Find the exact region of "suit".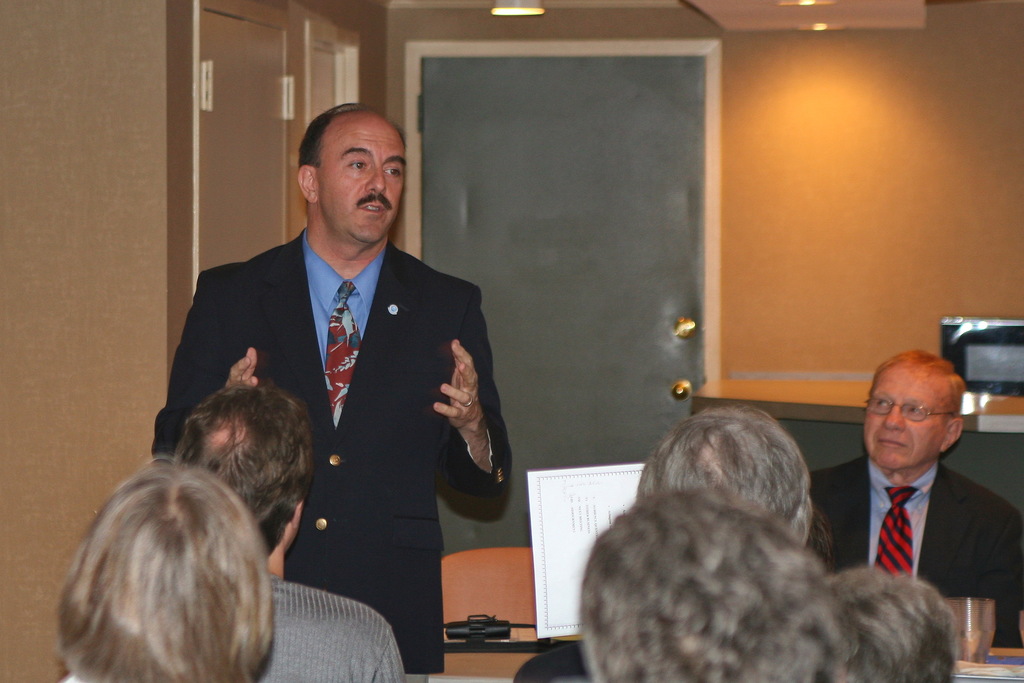
Exact region: <bbox>186, 161, 512, 647</bbox>.
